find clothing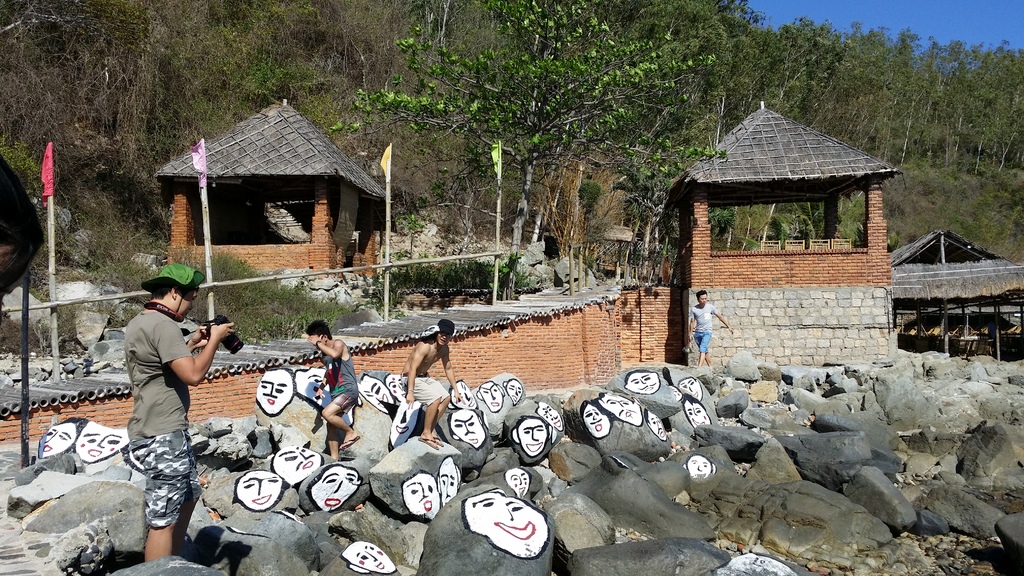
bbox(399, 371, 451, 410)
